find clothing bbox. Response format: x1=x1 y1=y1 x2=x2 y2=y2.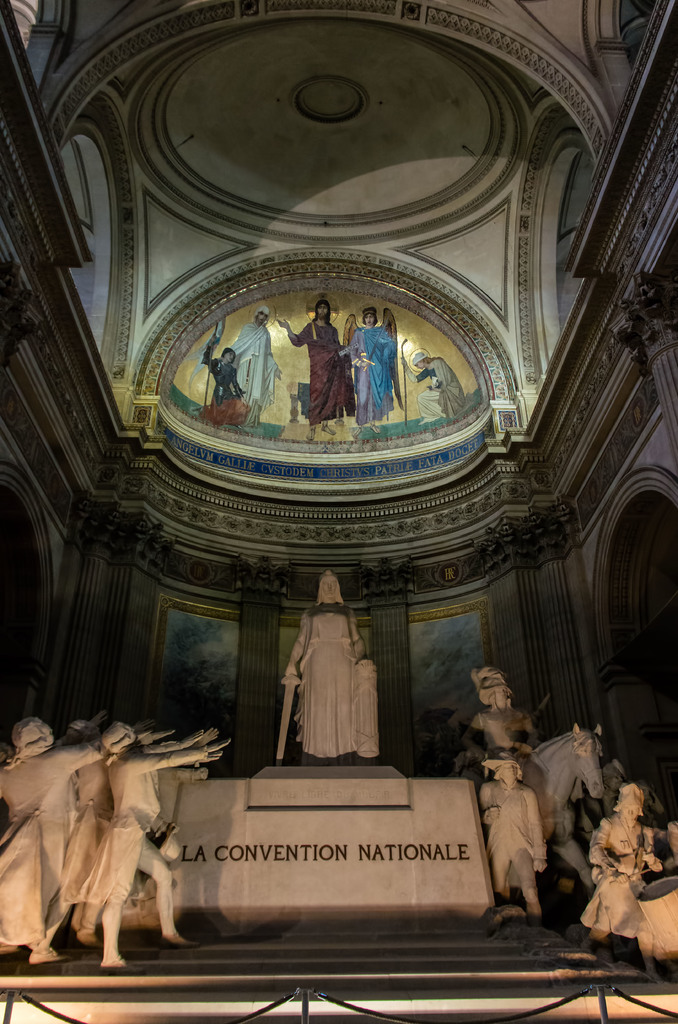
x1=287 y1=325 x2=352 y2=420.
